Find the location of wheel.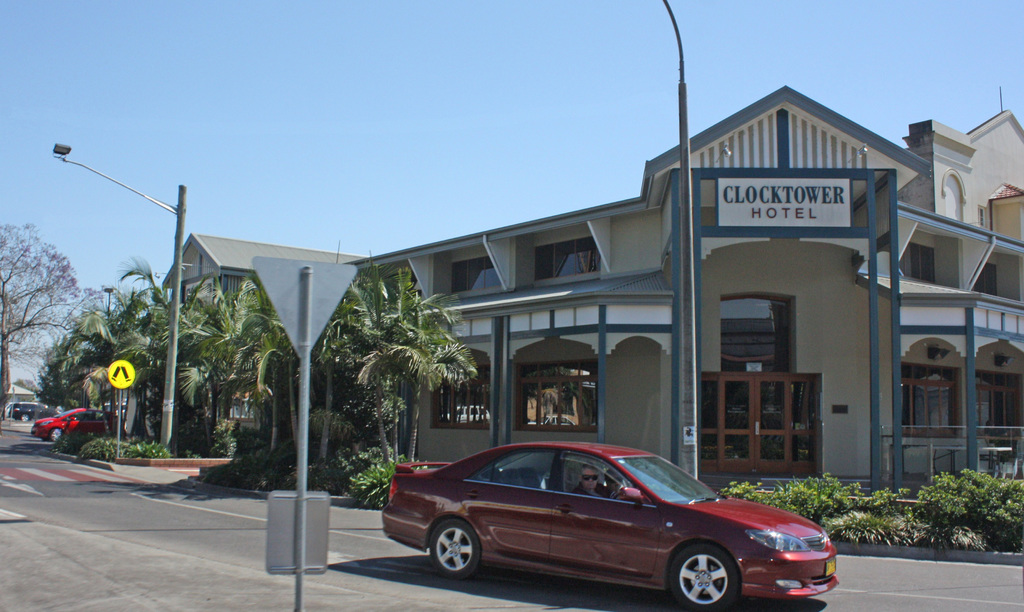
Location: [49, 426, 61, 438].
